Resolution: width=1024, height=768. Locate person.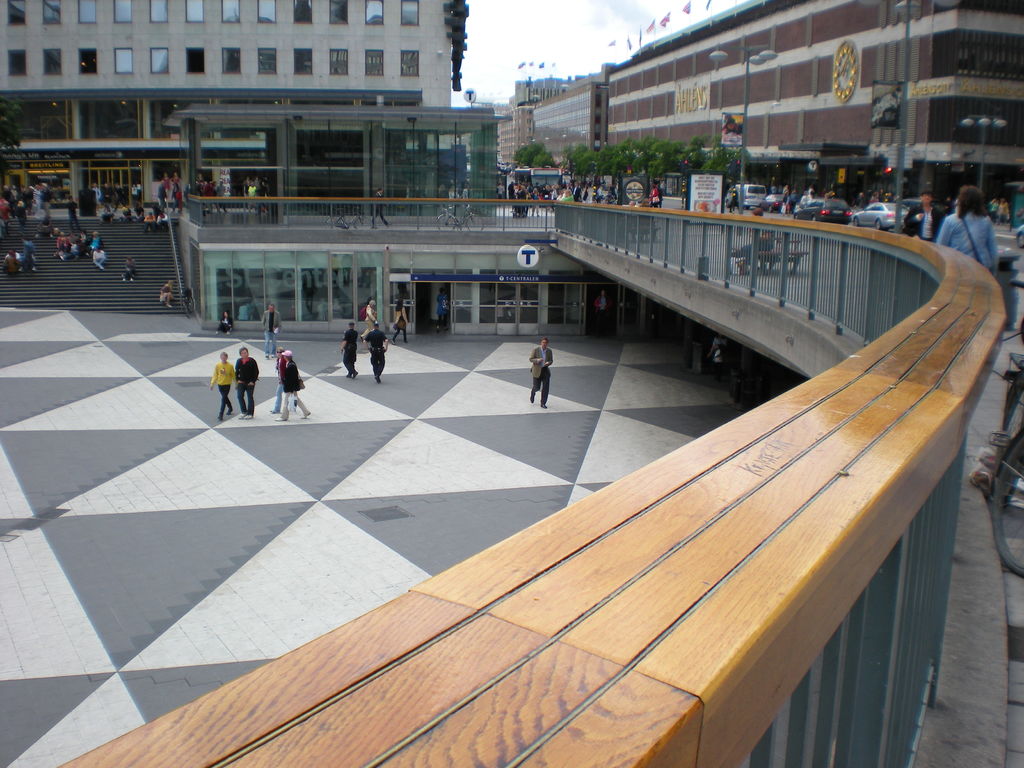
box(272, 352, 308, 434).
